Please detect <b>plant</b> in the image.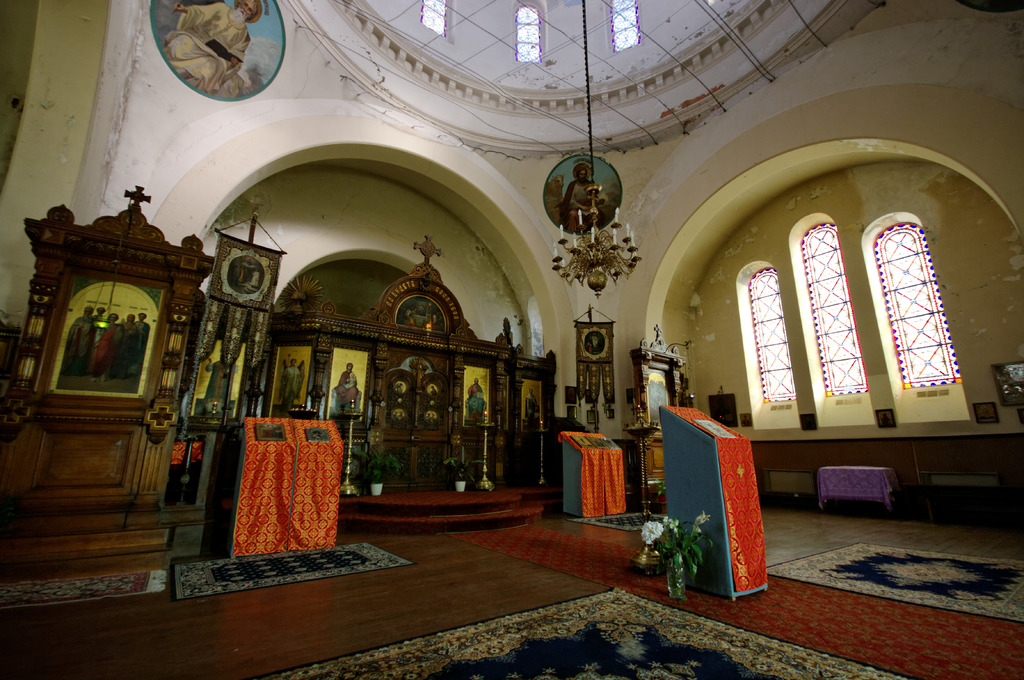
region(445, 452, 484, 487).
